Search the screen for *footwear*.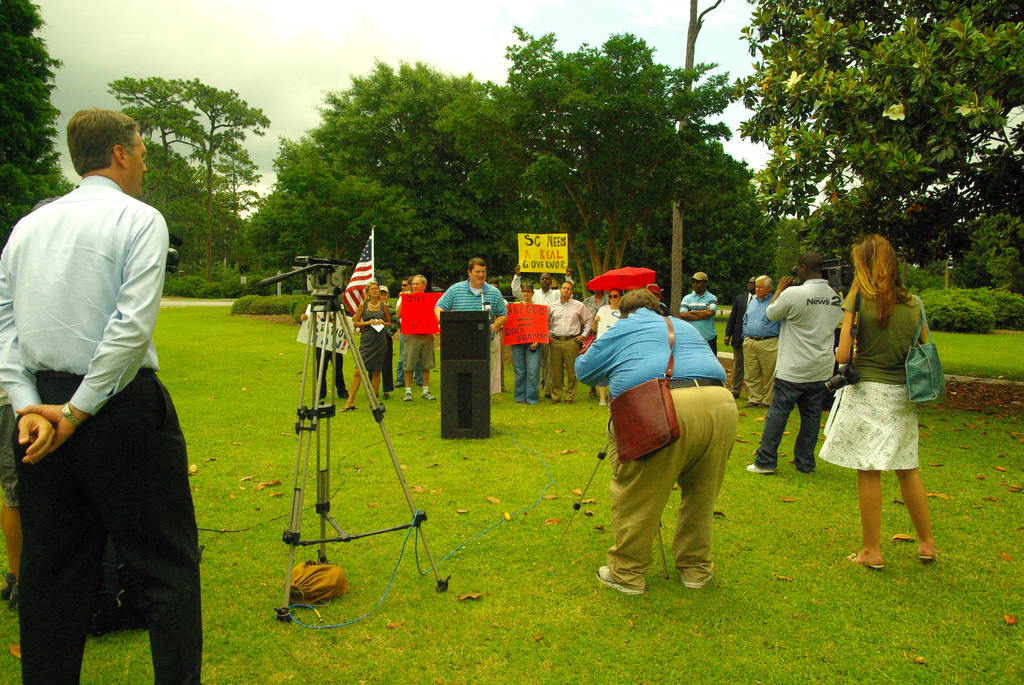
Found at {"x1": 683, "y1": 576, "x2": 714, "y2": 592}.
